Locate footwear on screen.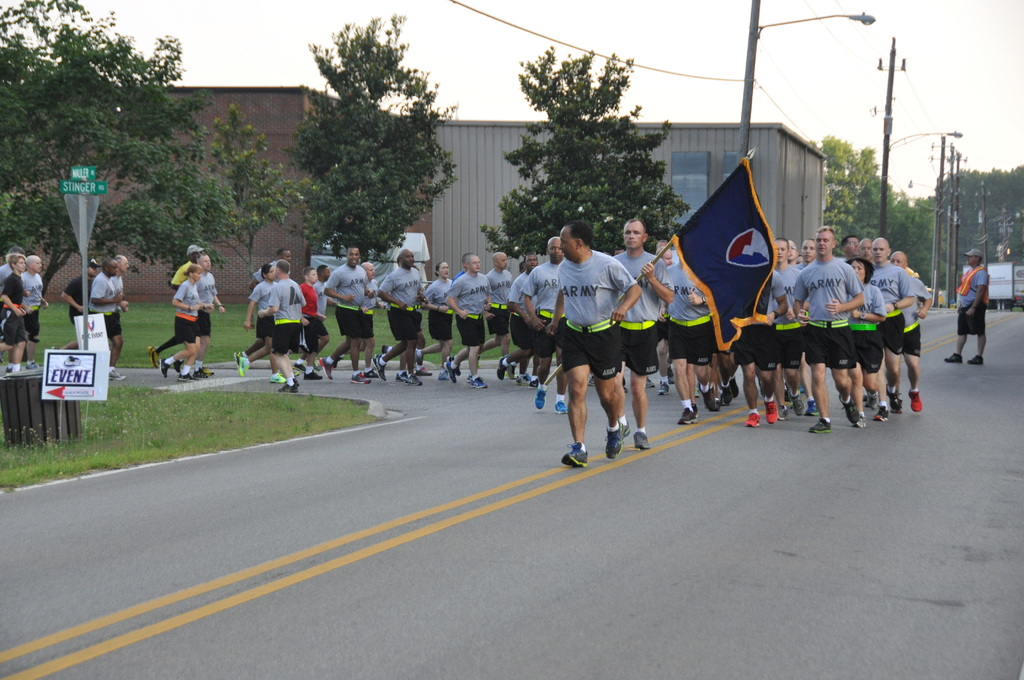
On screen at x1=680 y1=409 x2=700 y2=425.
